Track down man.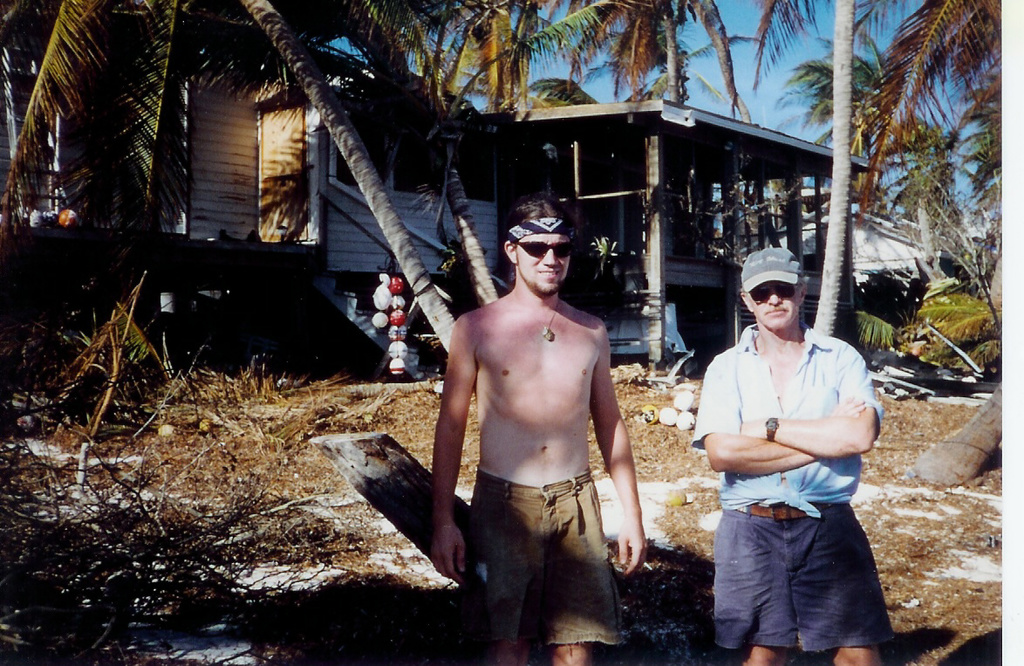
Tracked to 693 247 891 665.
